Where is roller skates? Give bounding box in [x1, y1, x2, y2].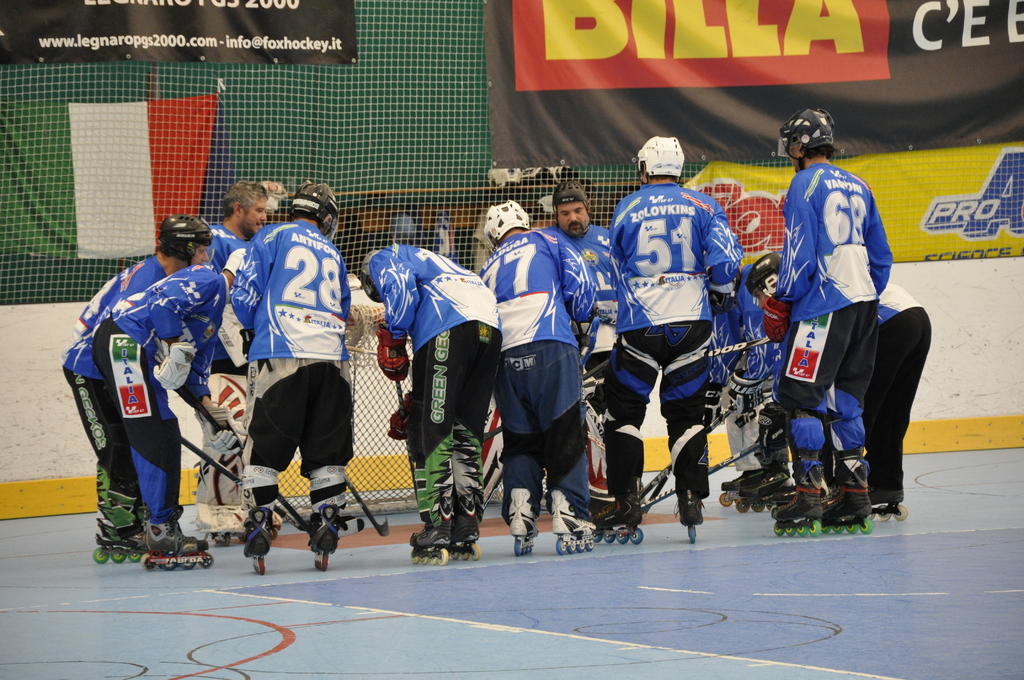
[513, 483, 532, 554].
